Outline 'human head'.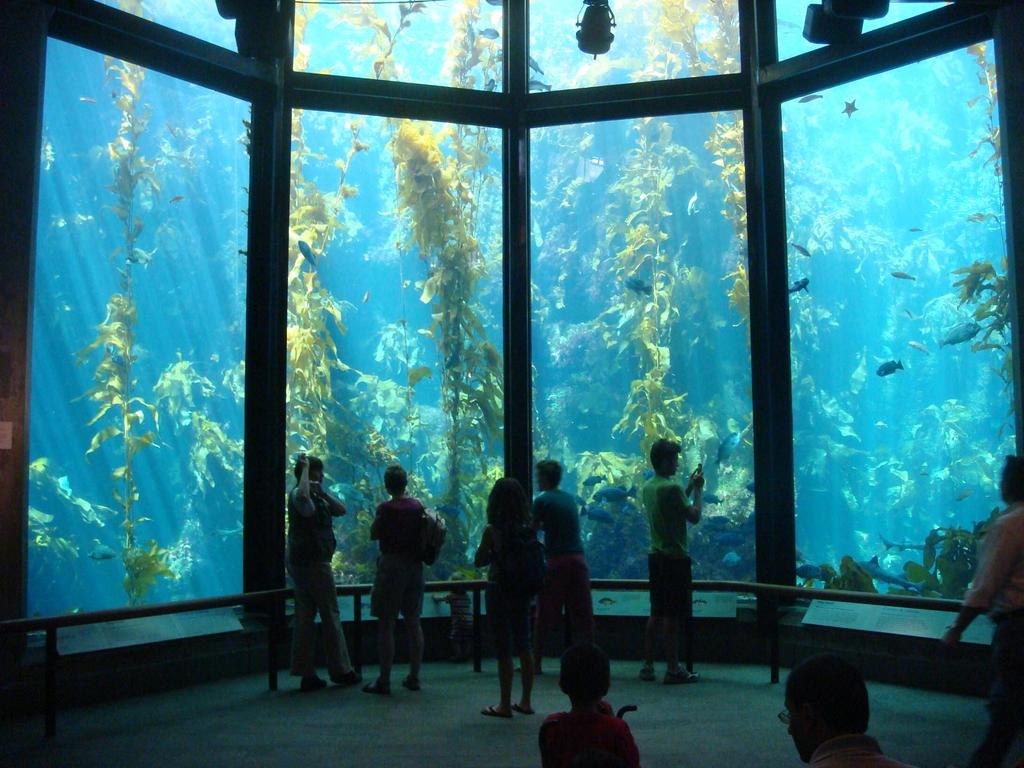
Outline: 996, 454, 1023, 506.
